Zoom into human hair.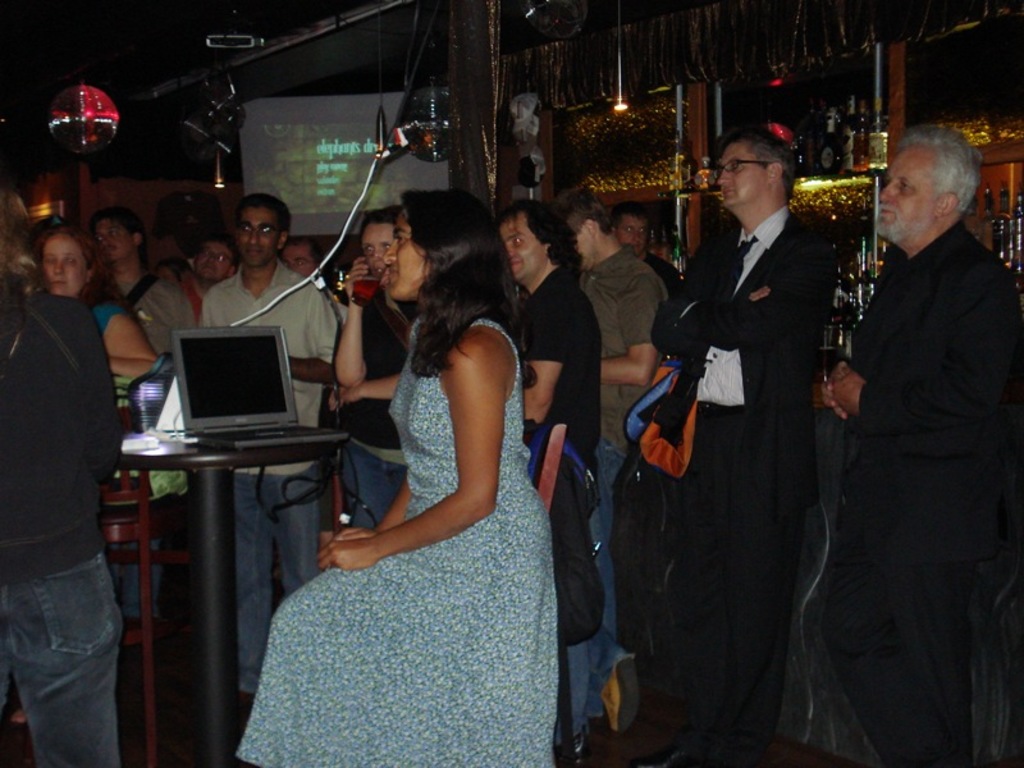
Zoom target: bbox=[90, 206, 145, 257].
